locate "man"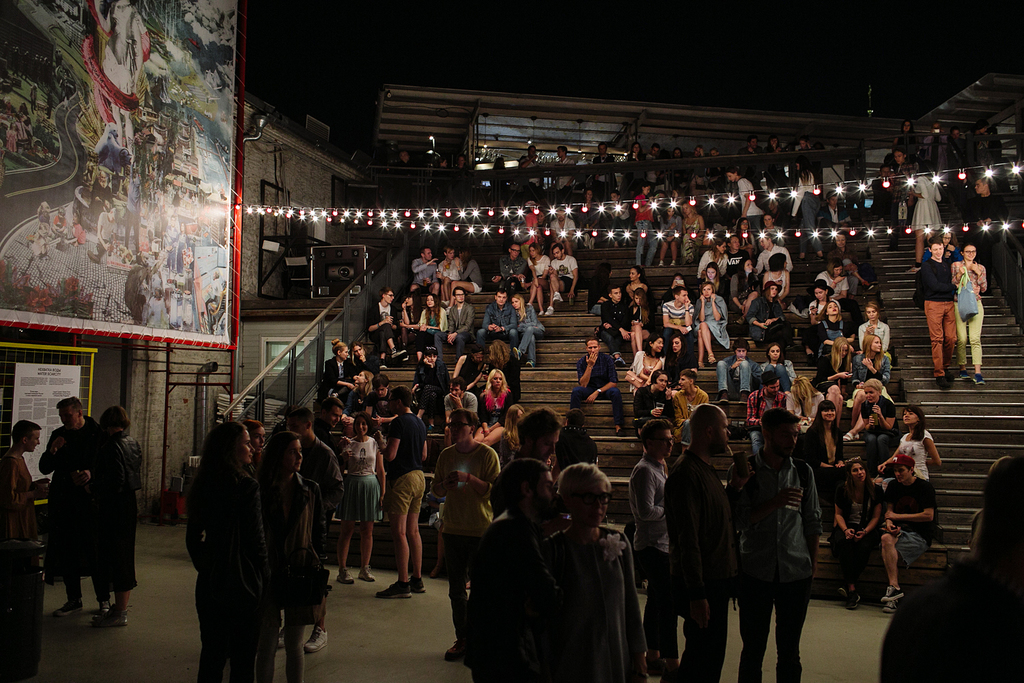
crop(871, 163, 900, 249)
